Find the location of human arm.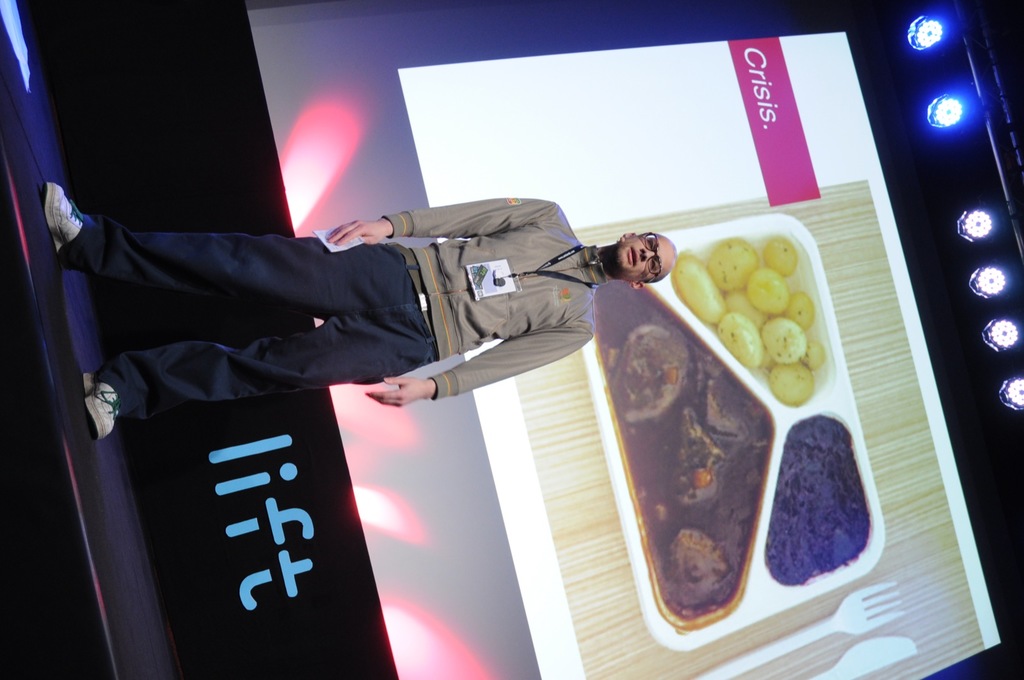
Location: {"left": 323, "top": 194, "right": 570, "bottom": 249}.
